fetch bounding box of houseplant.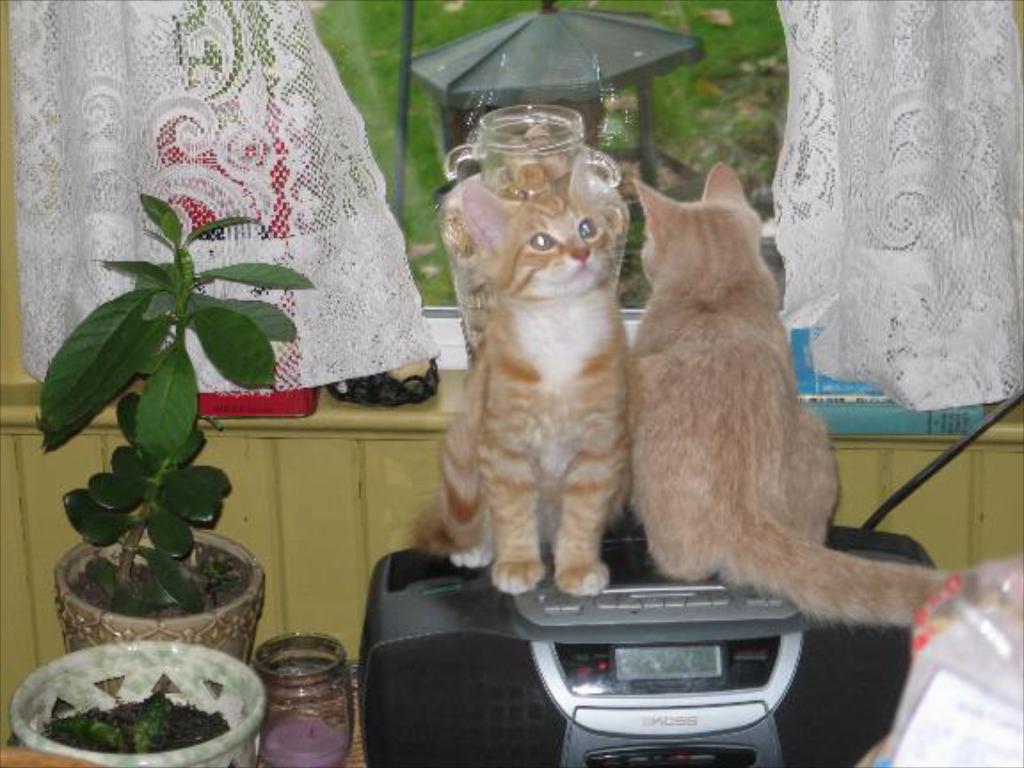
Bbox: locate(7, 636, 274, 766).
